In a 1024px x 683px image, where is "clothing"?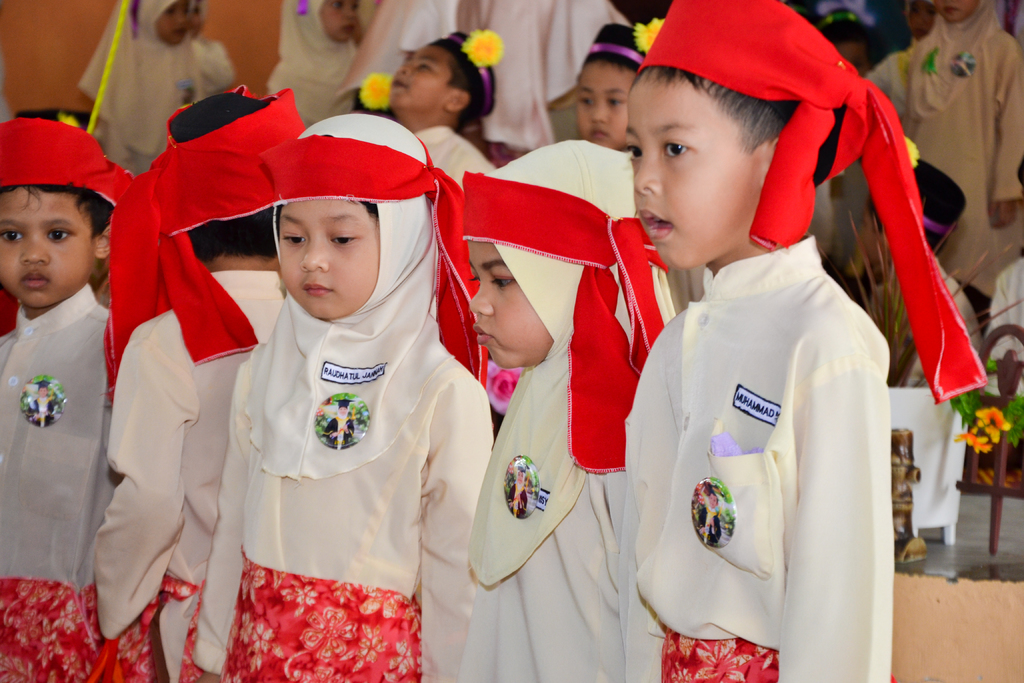
crop(0, 289, 113, 678).
